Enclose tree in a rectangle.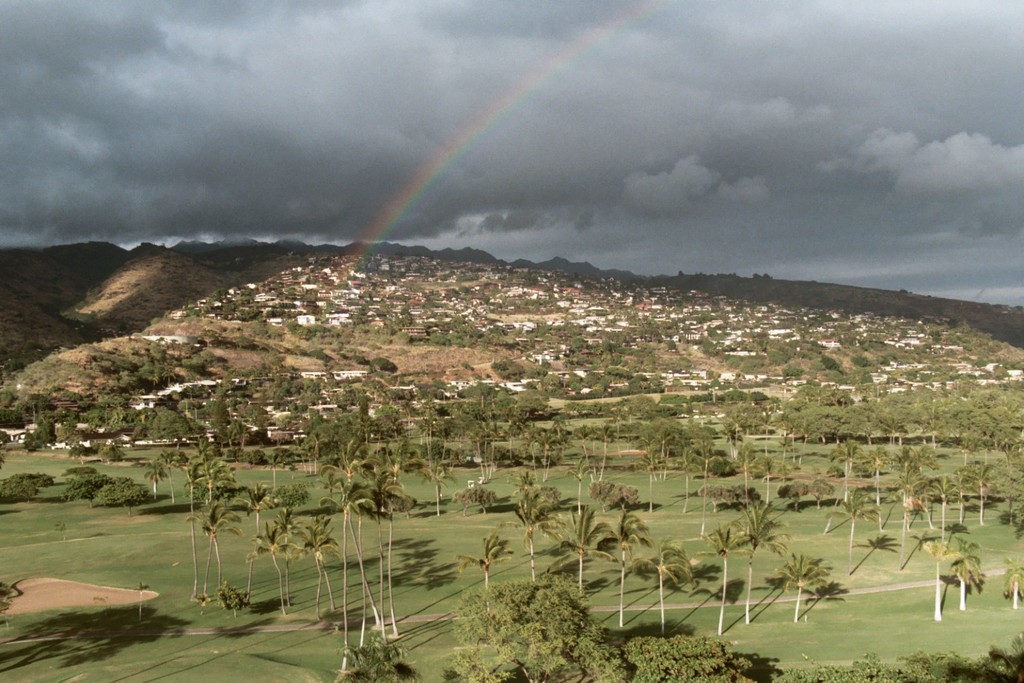
(left=448, top=576, right=626, bottom=682).
